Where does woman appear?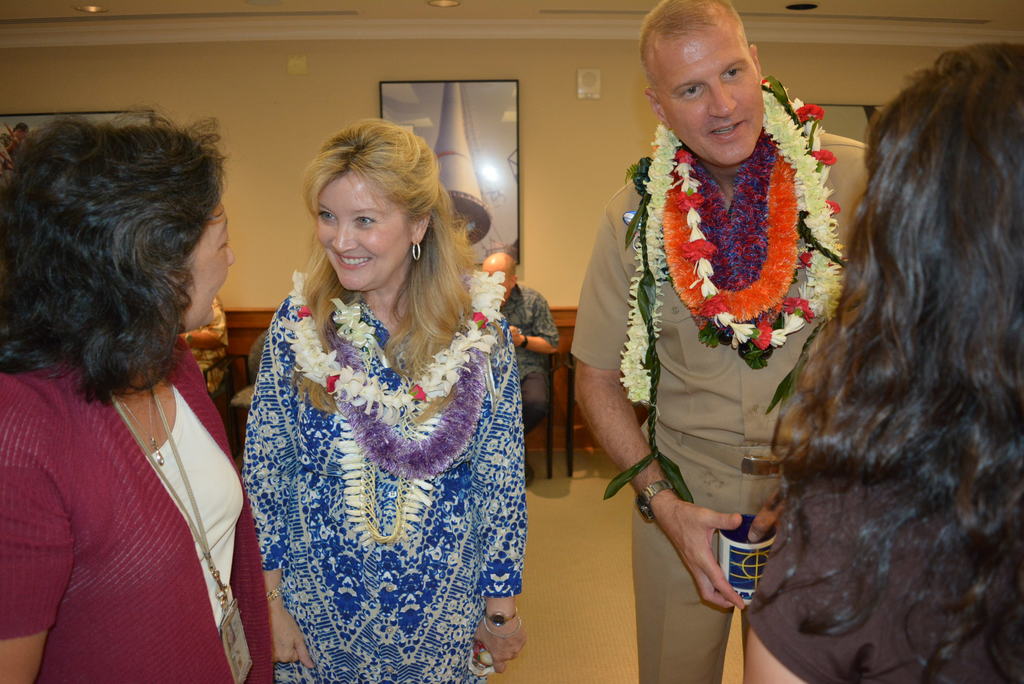
Appears at locate(218, 118, 536, 675).
